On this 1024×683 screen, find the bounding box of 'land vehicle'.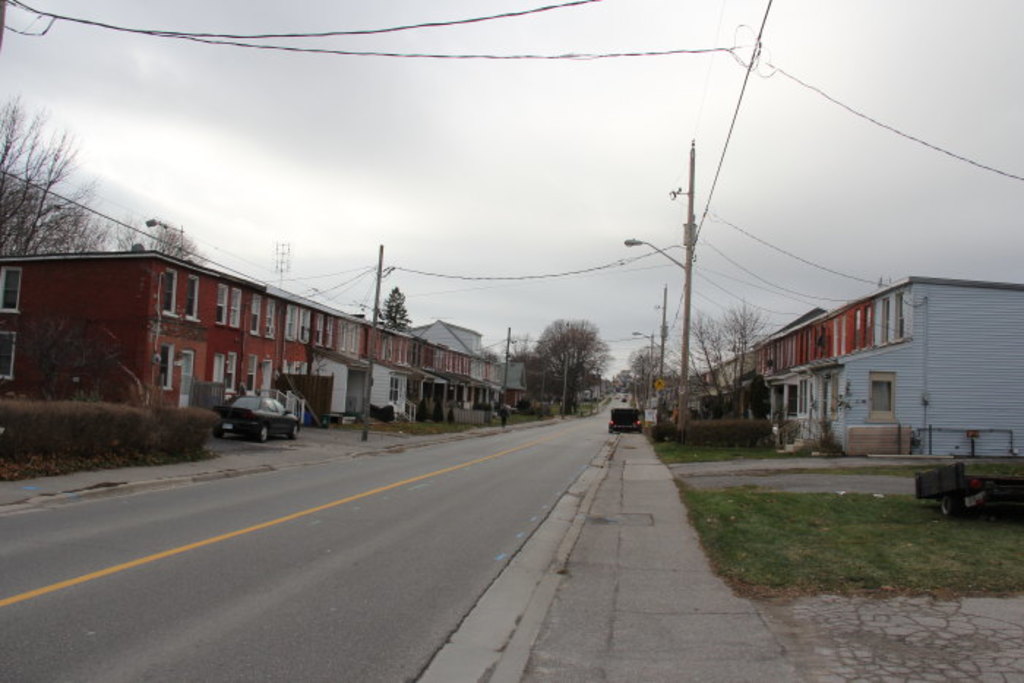
Bounding box: l=607, t=407, r=644, b=431.
